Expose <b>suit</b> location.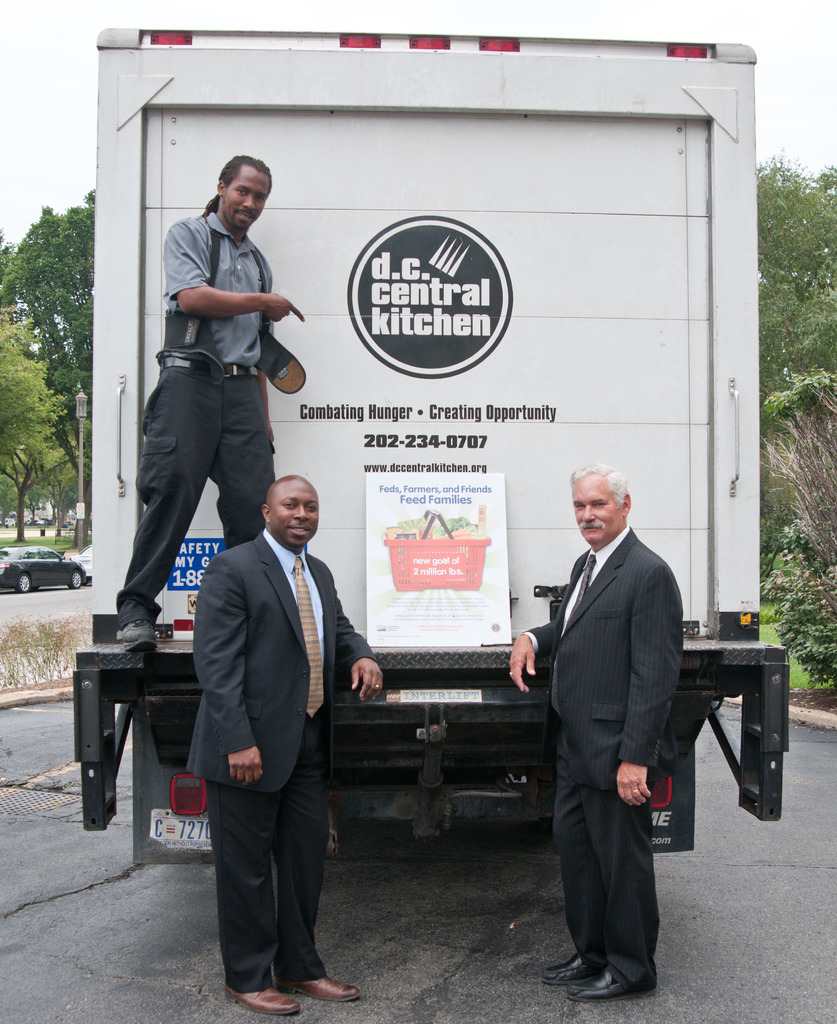
Exposed at x1=188 y1=526 x2=377 y2=998.
